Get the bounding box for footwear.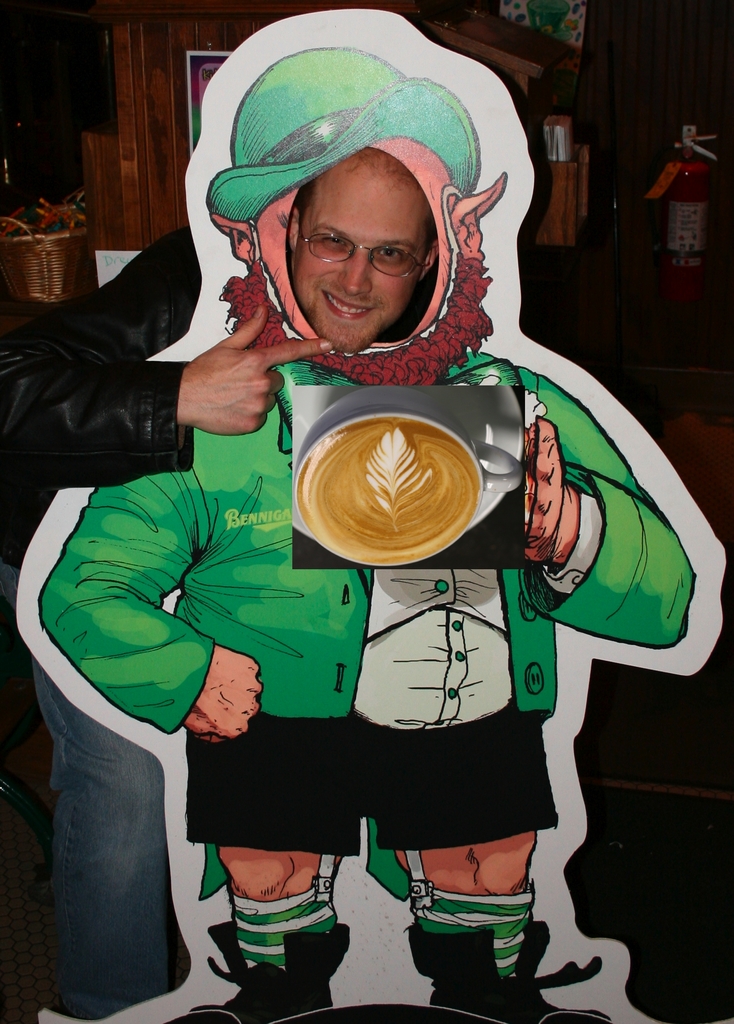
locate(402, 922, 600, 1023).
